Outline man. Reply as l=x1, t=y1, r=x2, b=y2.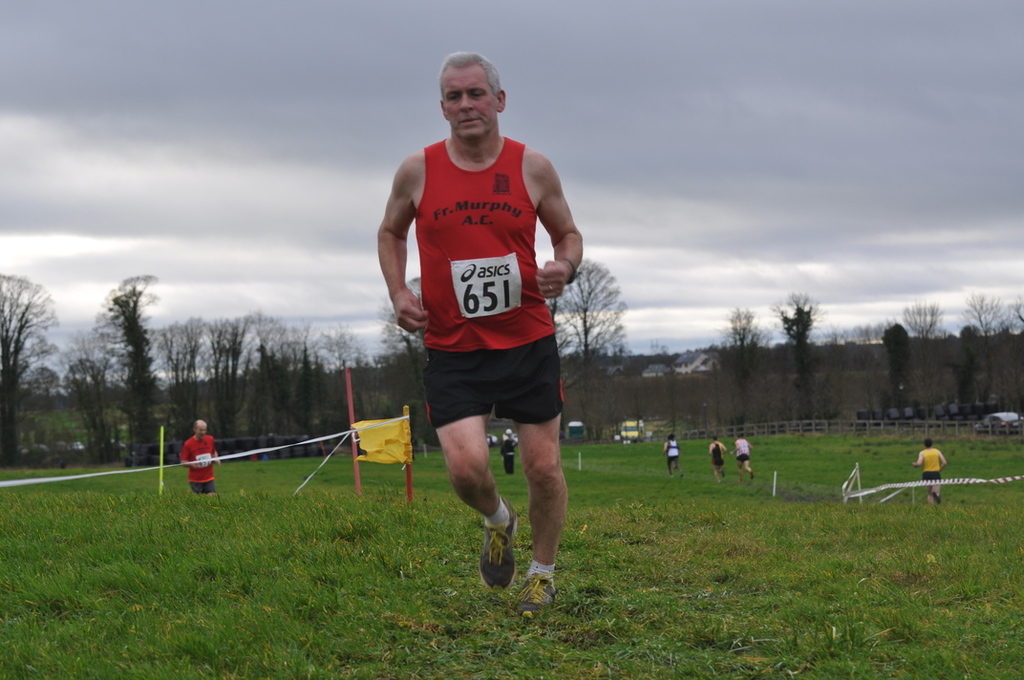
l=501, t=426, r=518, b=477.
